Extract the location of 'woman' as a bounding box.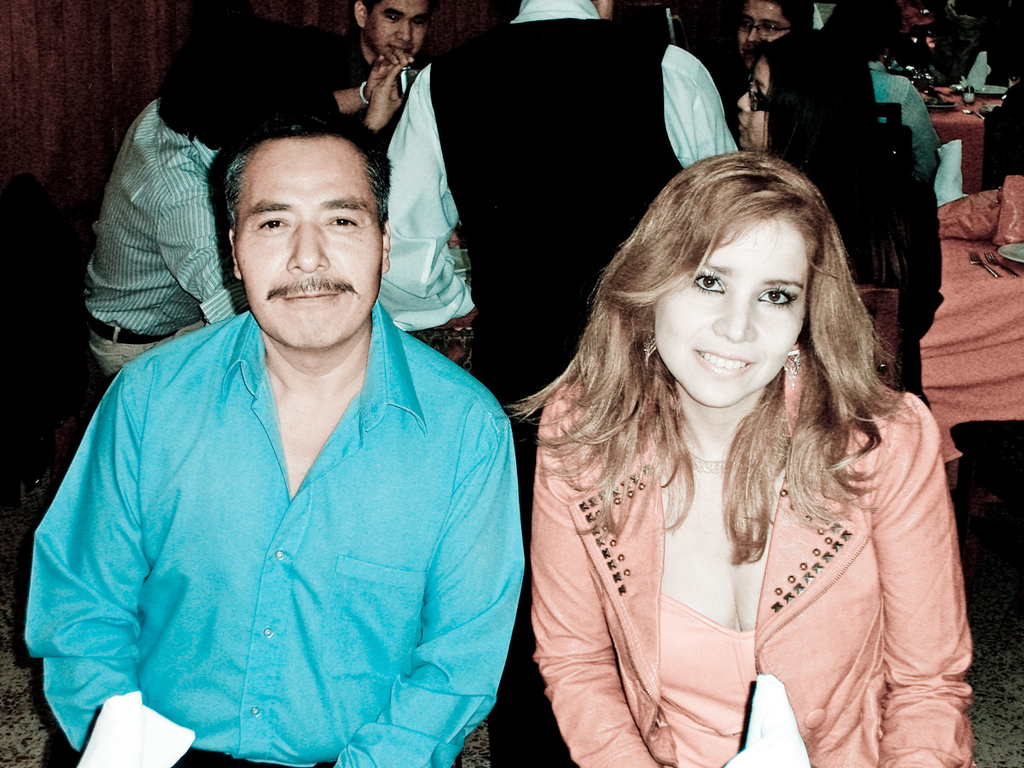
BBox(716, 20, 942, 406).
